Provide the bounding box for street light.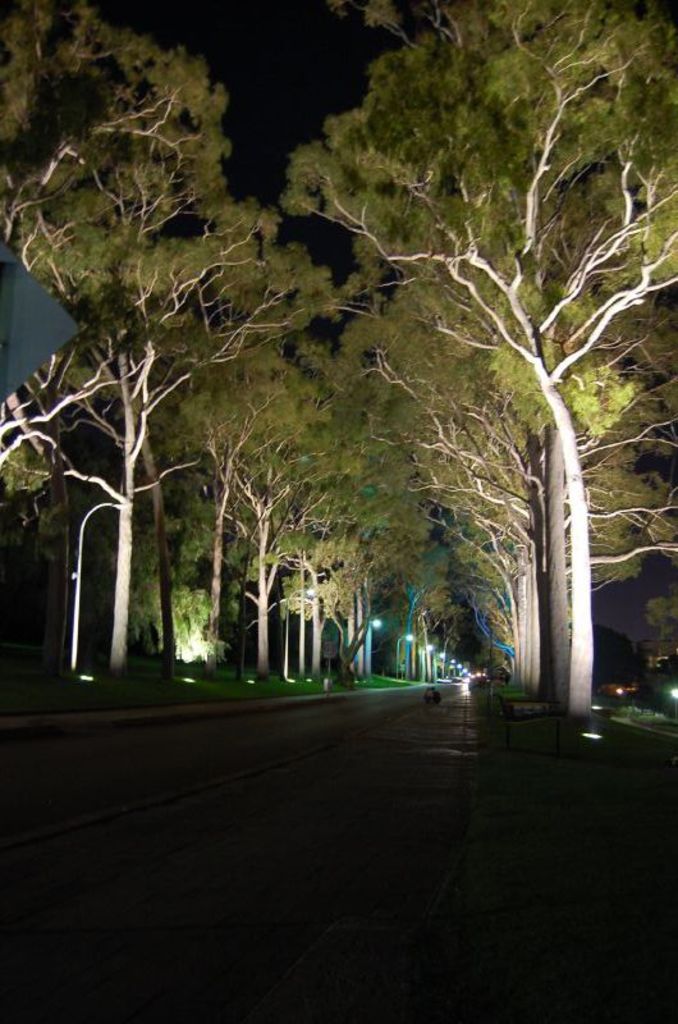
{"left": 75, "top": 500, "right": 134, "bottom": 671}.
